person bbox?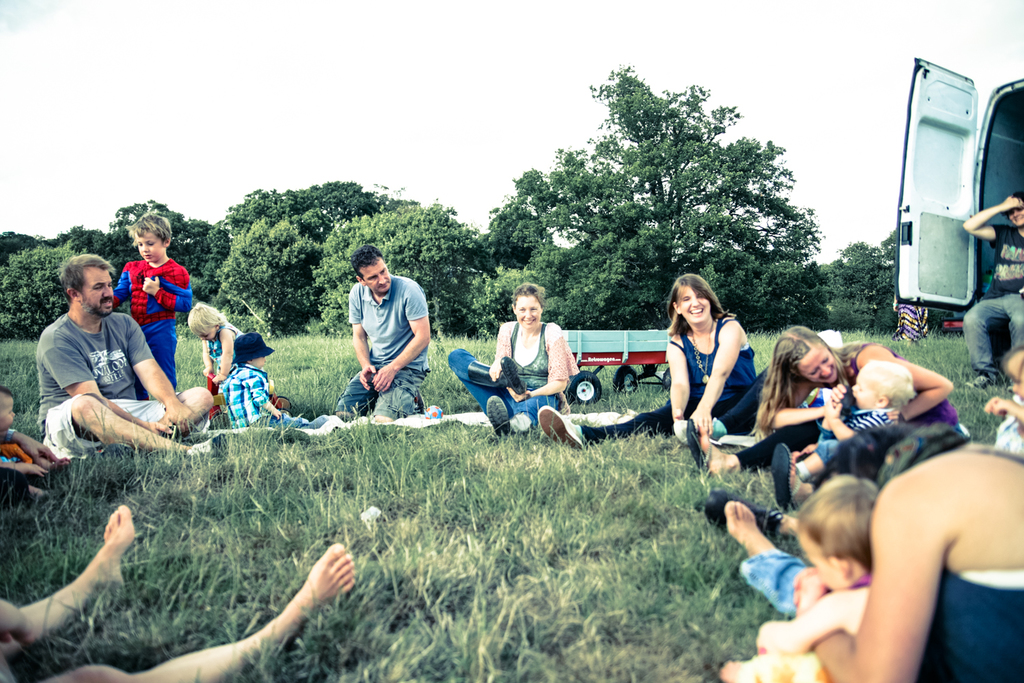
[left=335, top=246, right=421, bottom=443]
